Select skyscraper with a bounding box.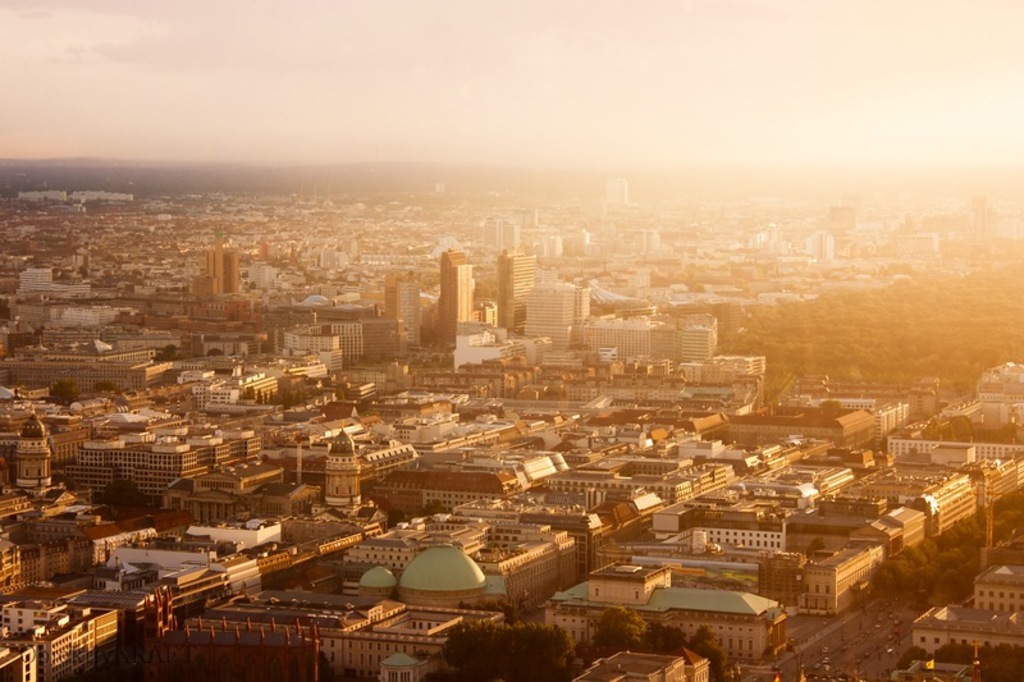
431,237,477,343.
